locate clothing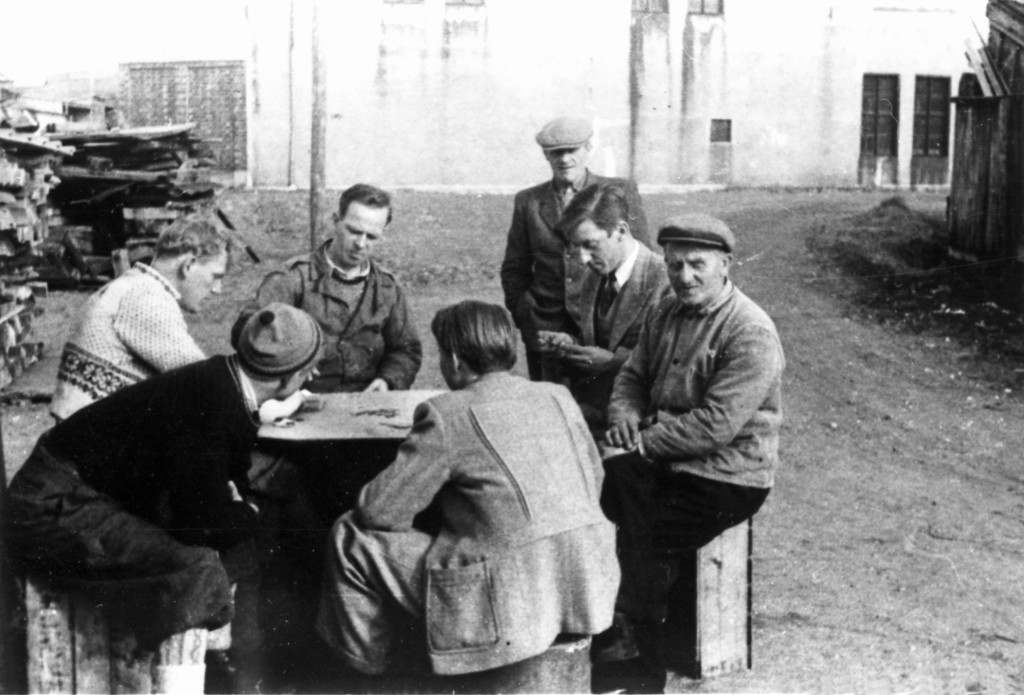
detection(1, 350, 269, 664)
